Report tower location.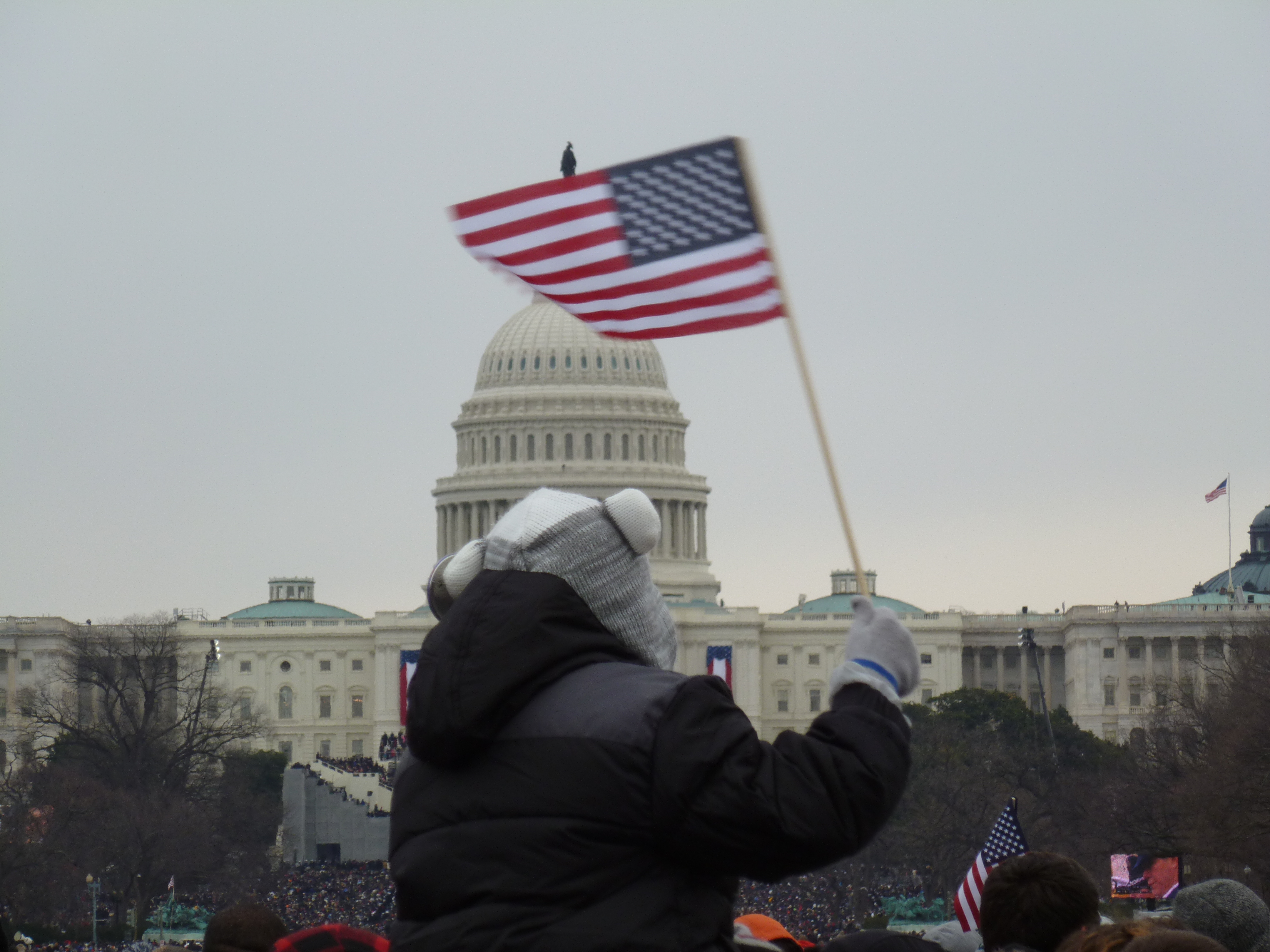
Report: BBox(352, 144, 373, 178).
